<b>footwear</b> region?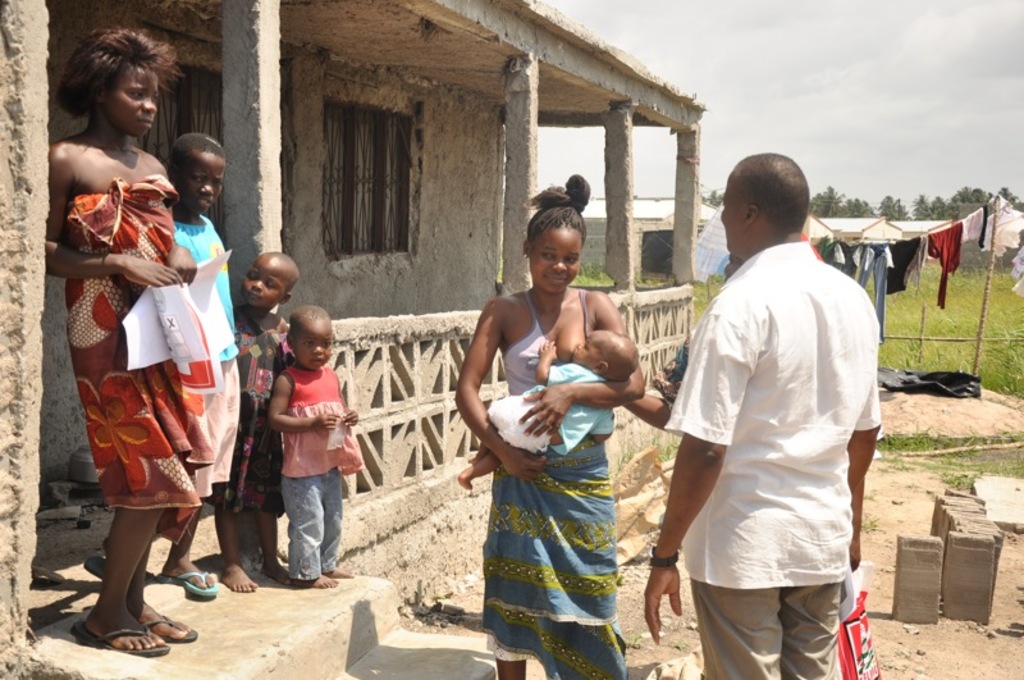
{"left": 152, "top": 566, "right": 223, "bottom": 598}
